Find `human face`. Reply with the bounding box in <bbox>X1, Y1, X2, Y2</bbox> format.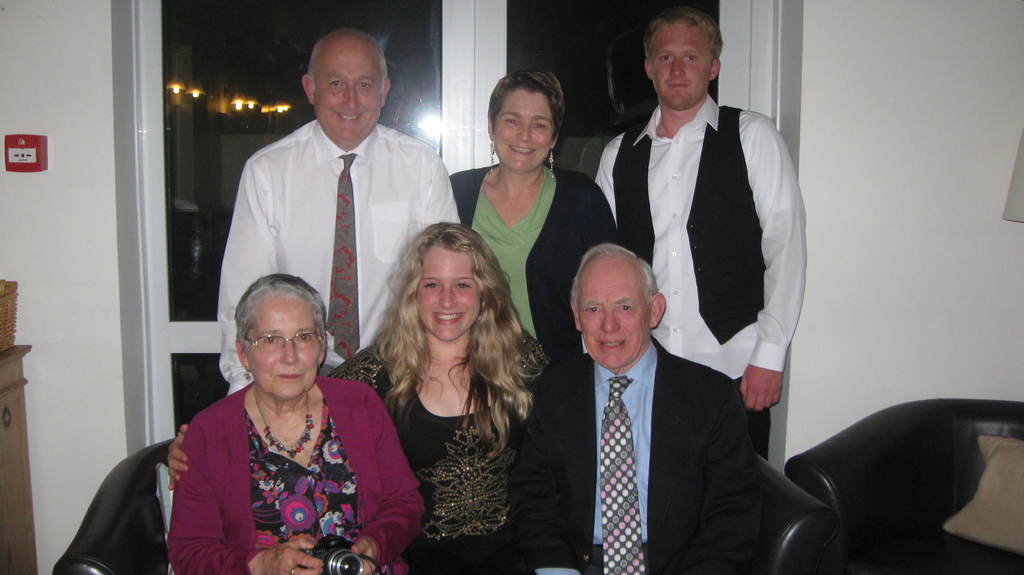
<bbox>312, 48, 384, 136</bbox>.
